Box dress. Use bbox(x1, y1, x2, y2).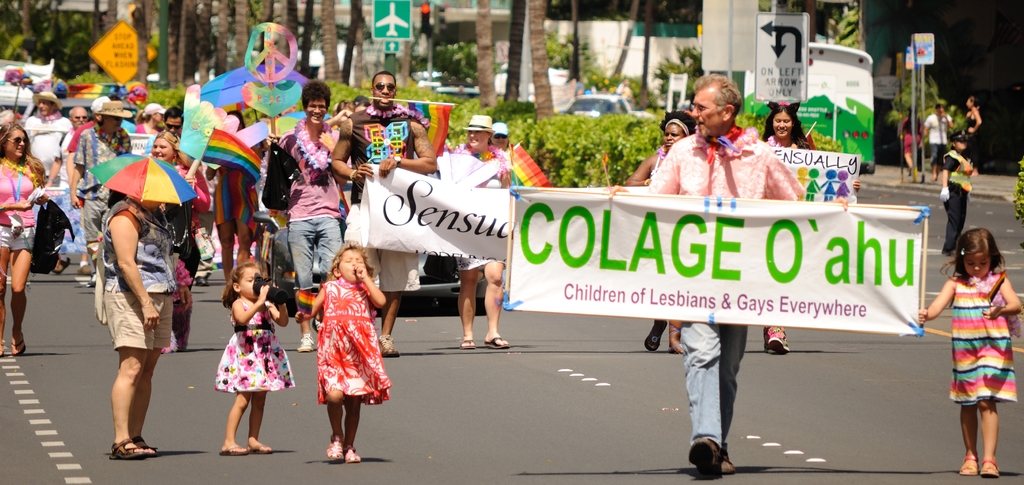
bbox(945, 270, 1023, 409).
